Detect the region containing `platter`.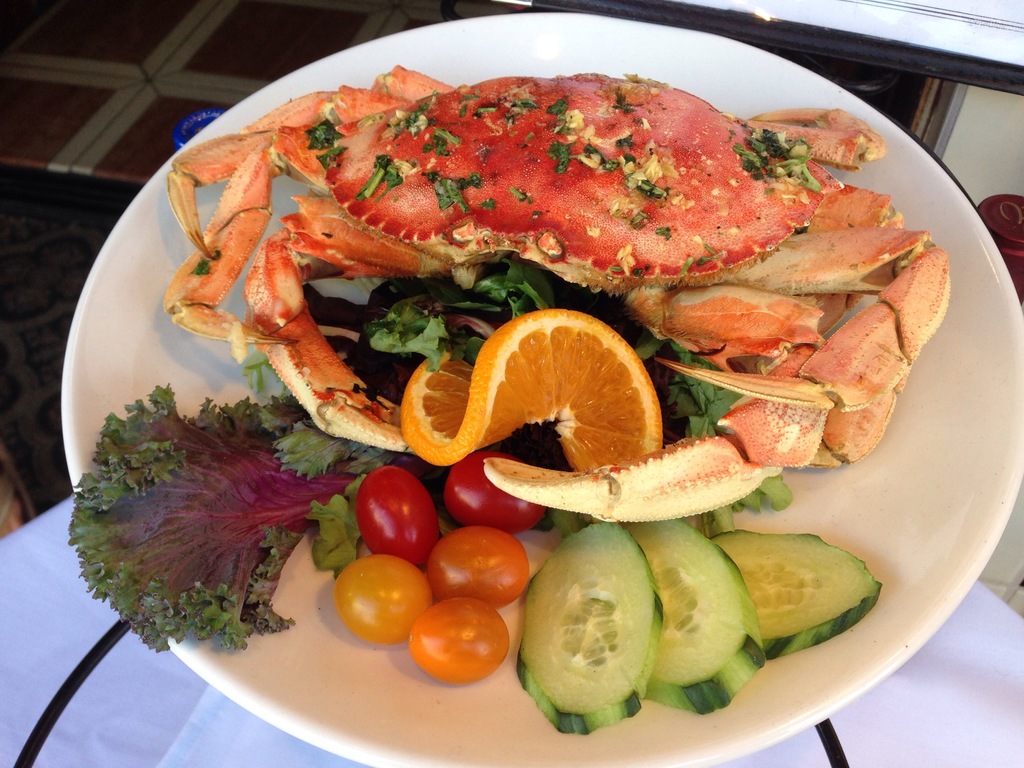
x1=60, y1=8, x2=1023, y2=767.
